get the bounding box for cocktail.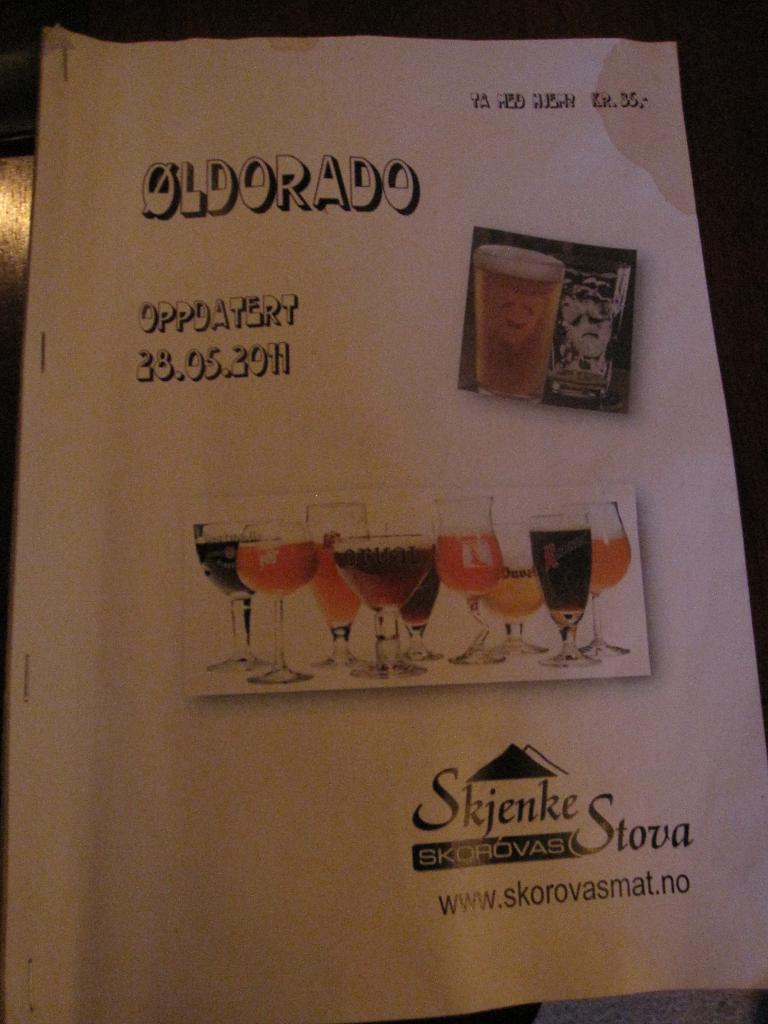
[376,519,451,664].
